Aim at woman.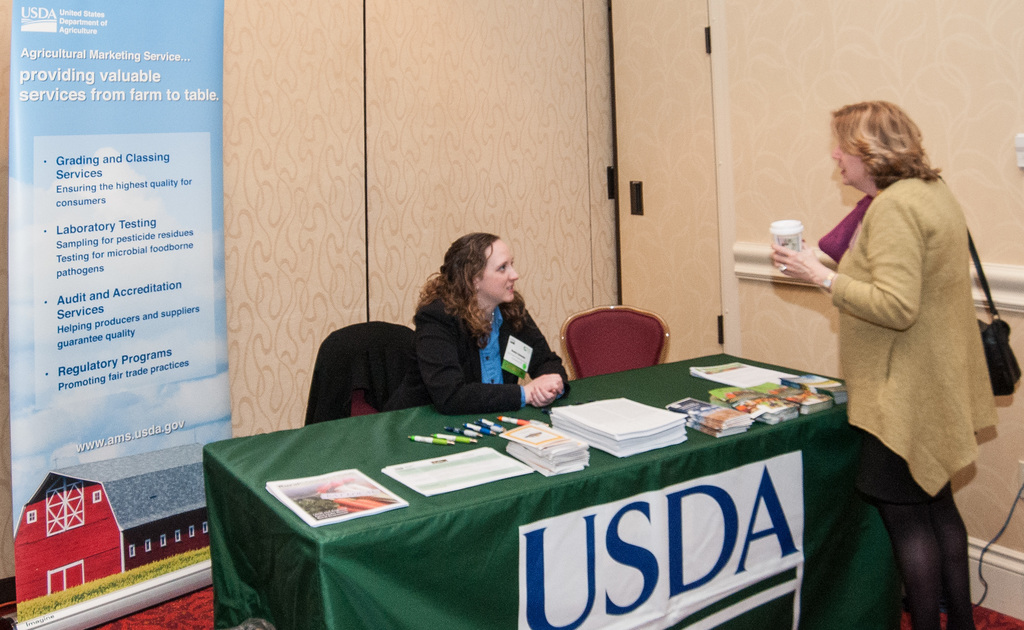
Aimed at 379,238,604,436.
